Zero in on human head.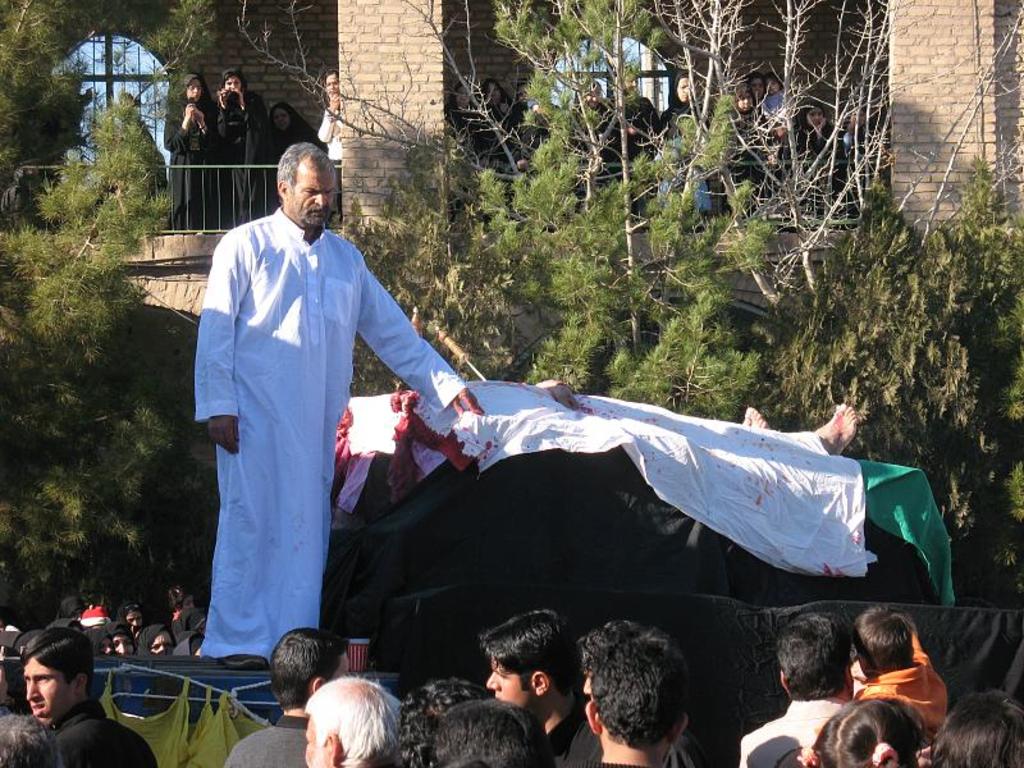
Zeroed in: (9,646,88,741).
